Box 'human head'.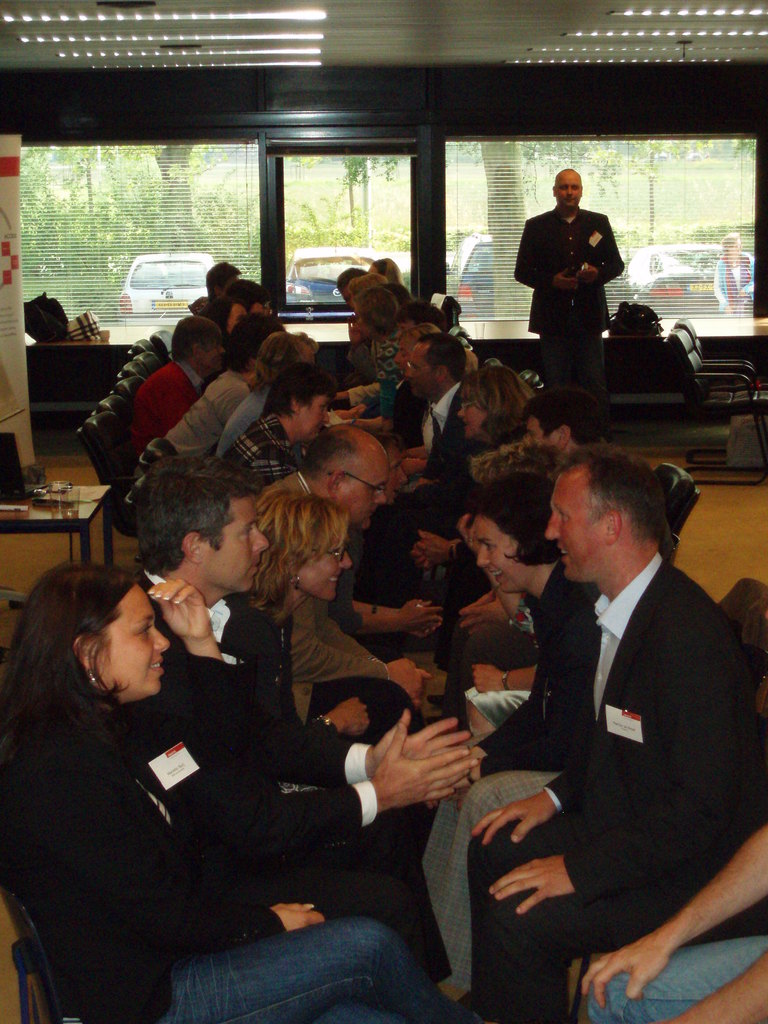
403:331:467:397.
